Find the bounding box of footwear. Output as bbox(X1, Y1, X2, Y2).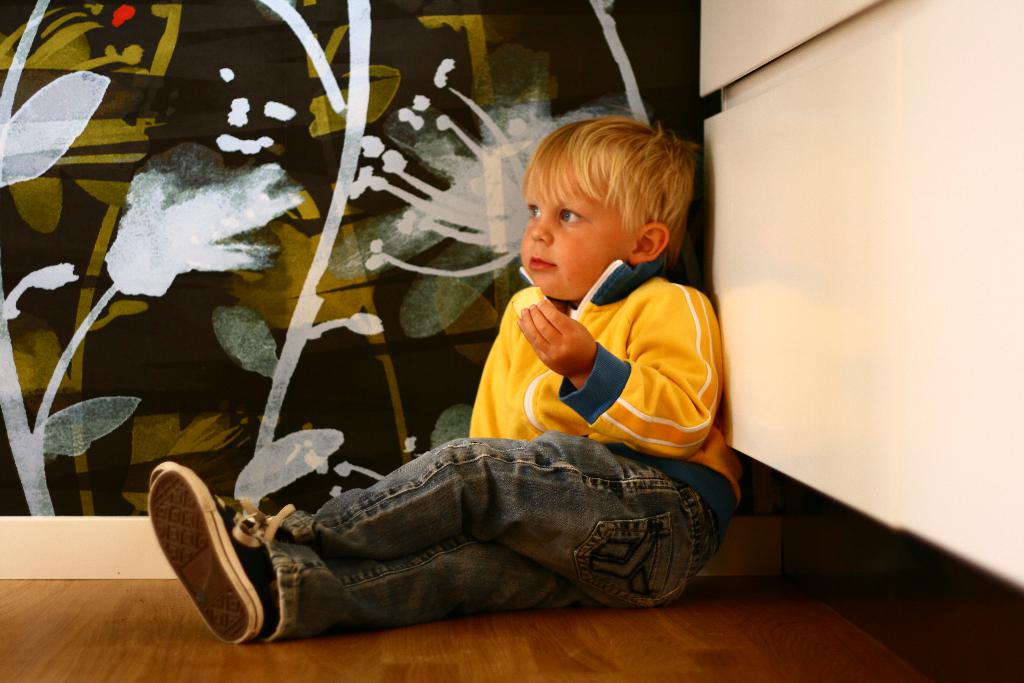
bbox(150, 468, 291, 654).
